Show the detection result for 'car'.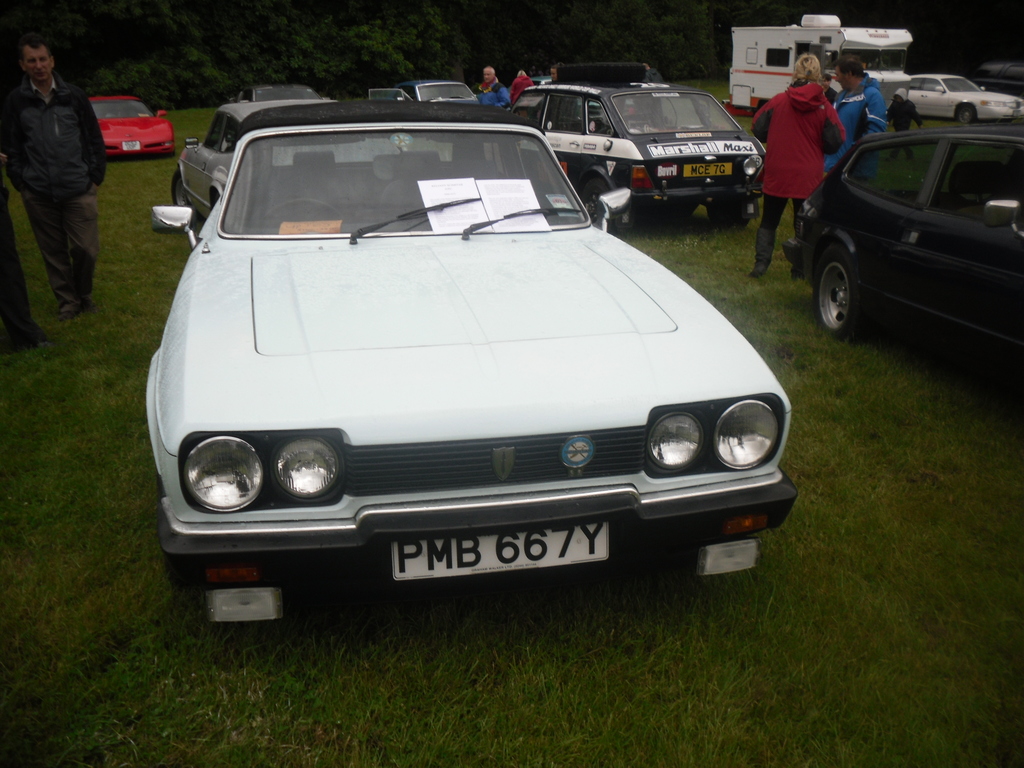
{"x1": 504, "y1": 61, "x2": 771, "y2": 223}.
